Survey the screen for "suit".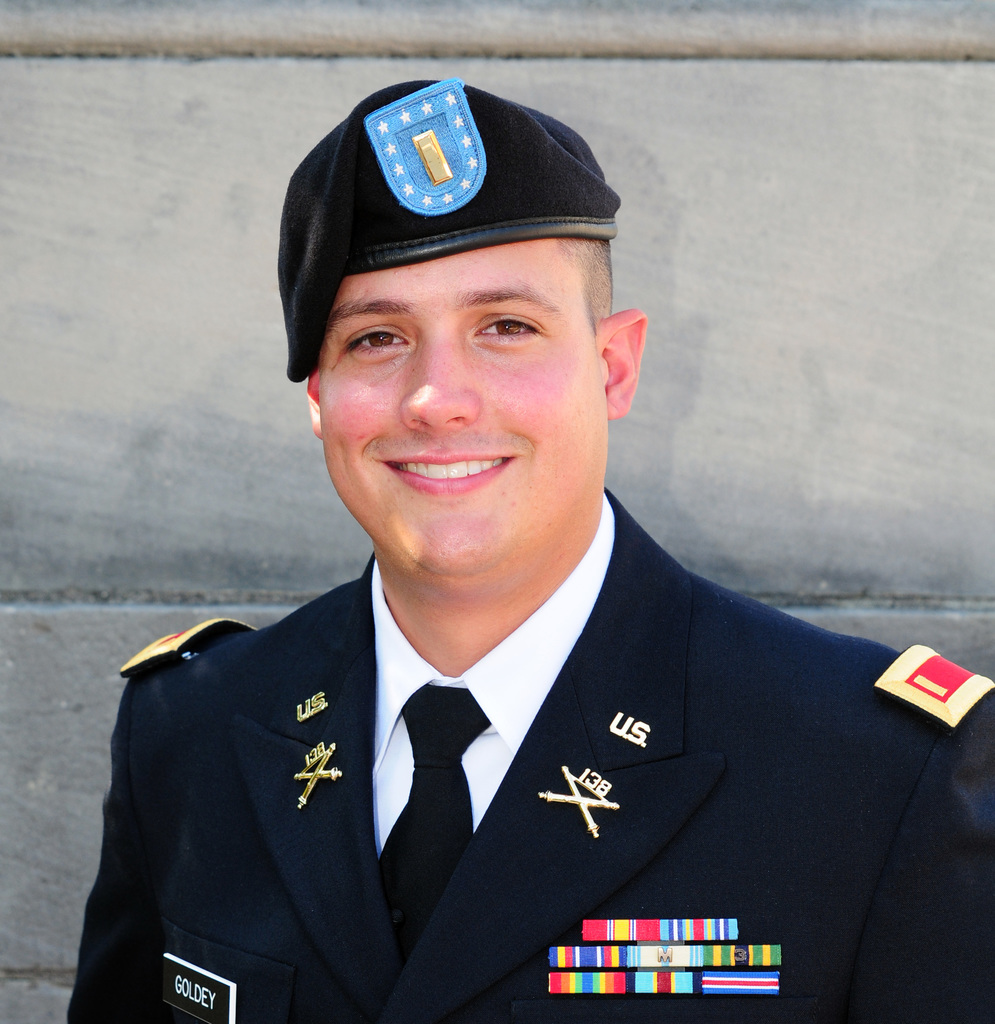
Survey found: region(95, 423, 994, 1023).
